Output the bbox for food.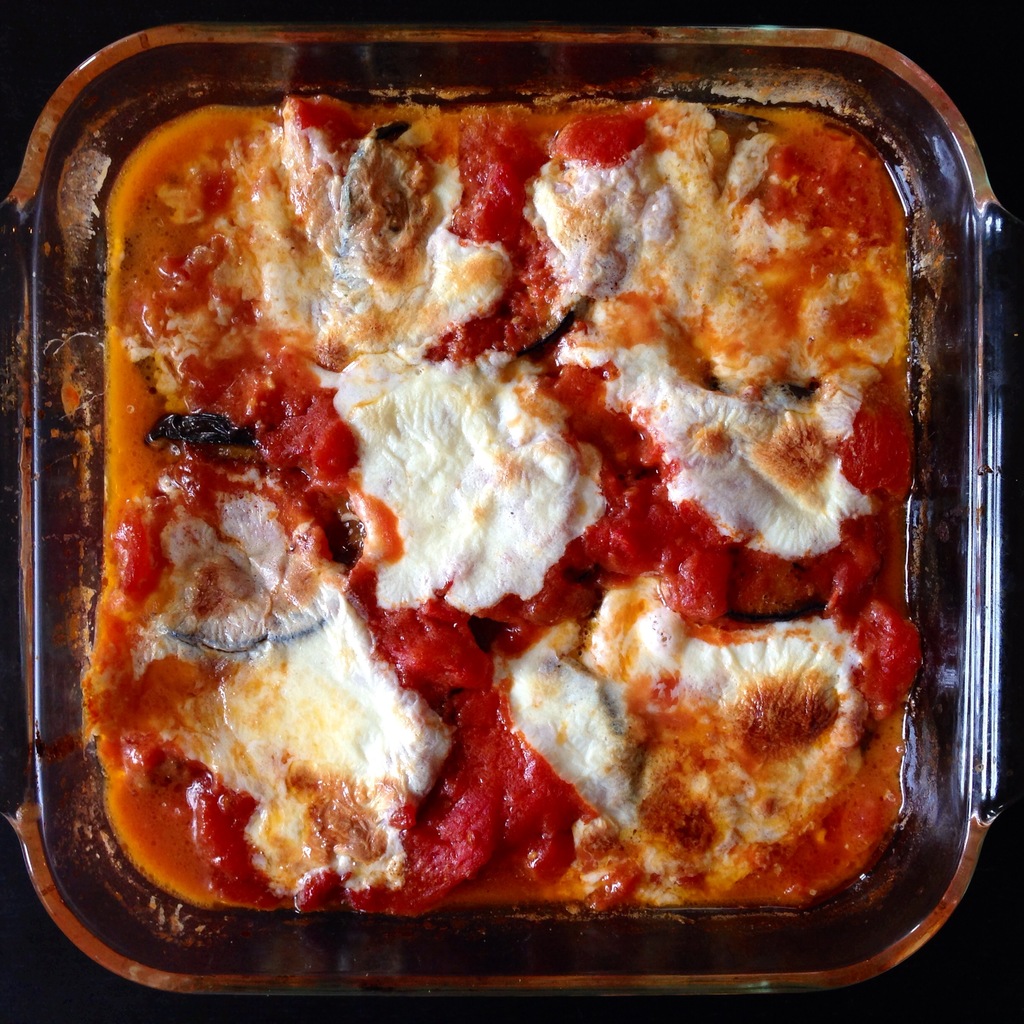
(left=83, top=93, right=1002, bottom=998).
